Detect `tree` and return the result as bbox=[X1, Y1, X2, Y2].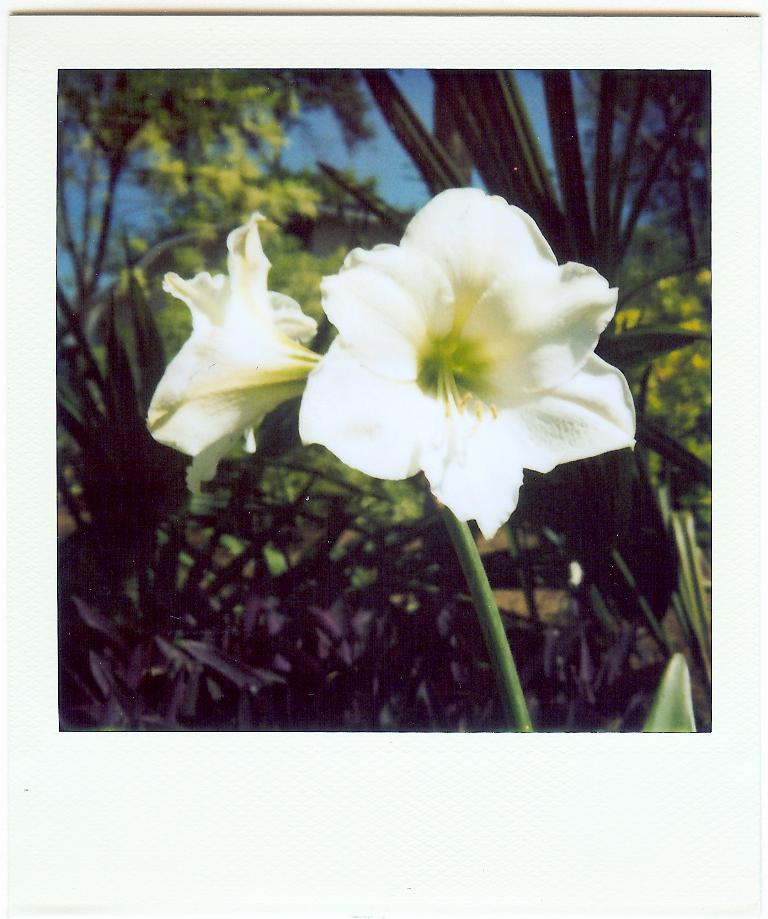
bbox=[159, 138, 443, 534].
